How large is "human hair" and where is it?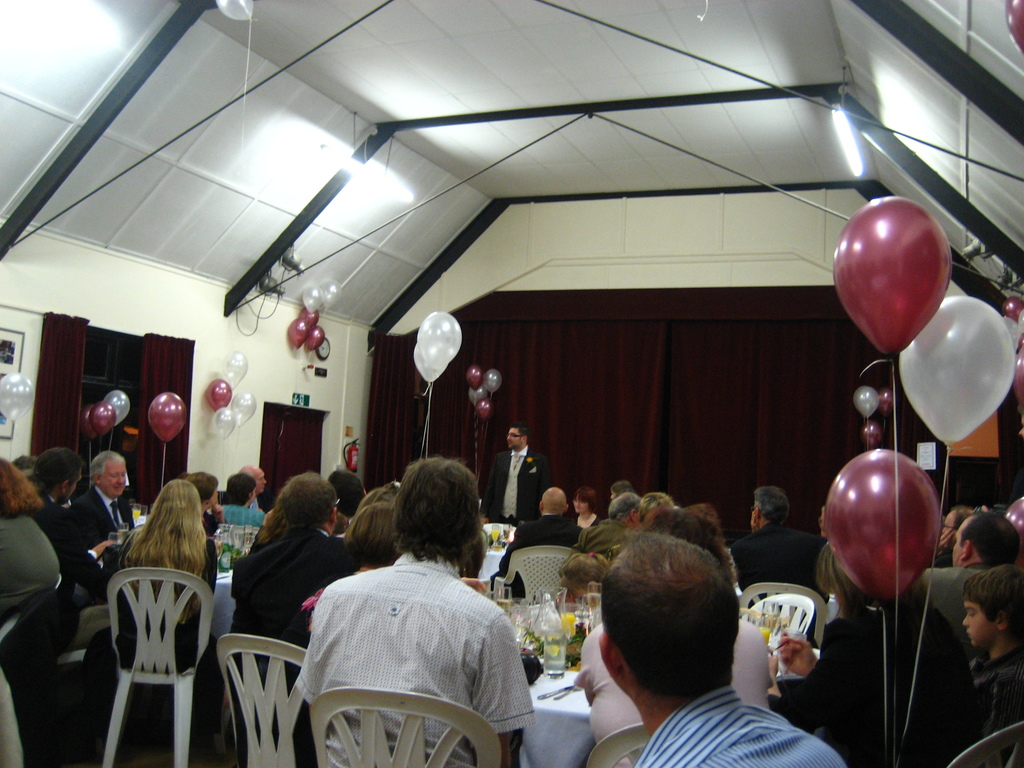
Bounding box: bbox(253, 506, 283, 543).
